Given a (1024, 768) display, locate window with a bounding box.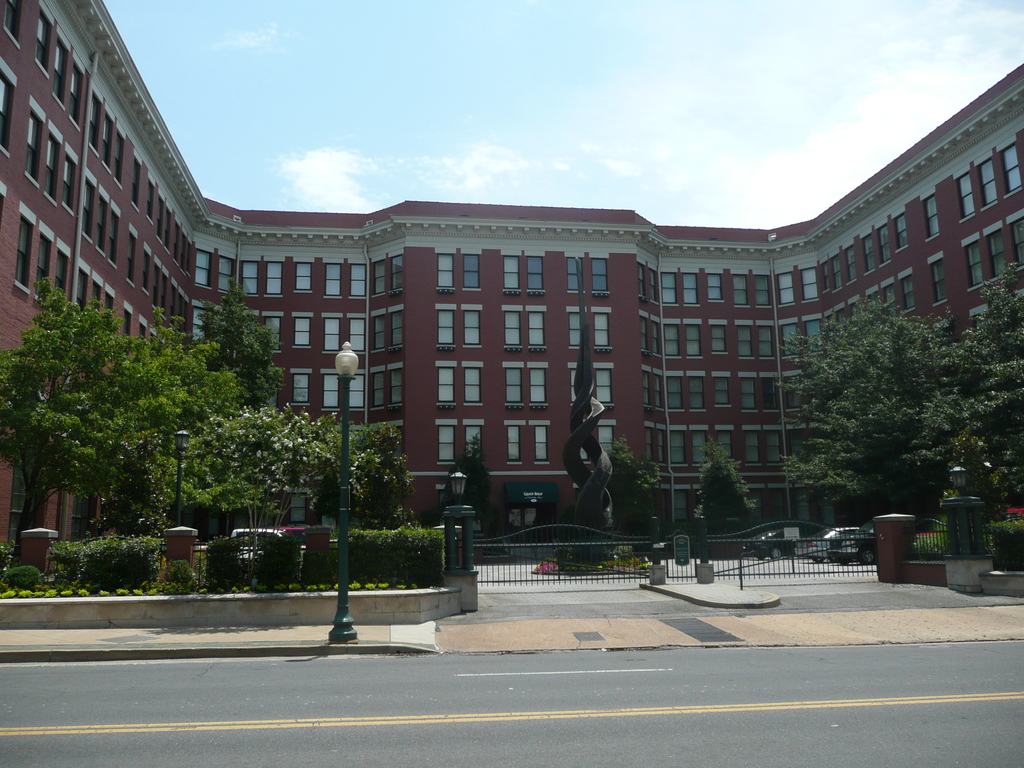
Located: region(388, 250, 403, 294).
